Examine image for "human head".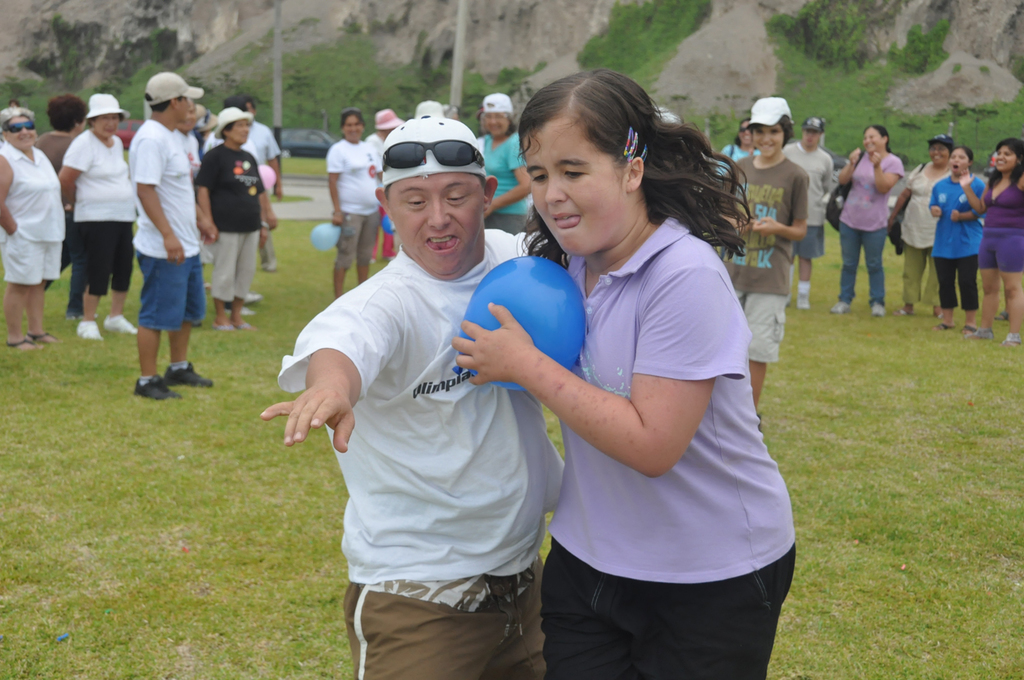
Examination result: 860,124,888,151.
